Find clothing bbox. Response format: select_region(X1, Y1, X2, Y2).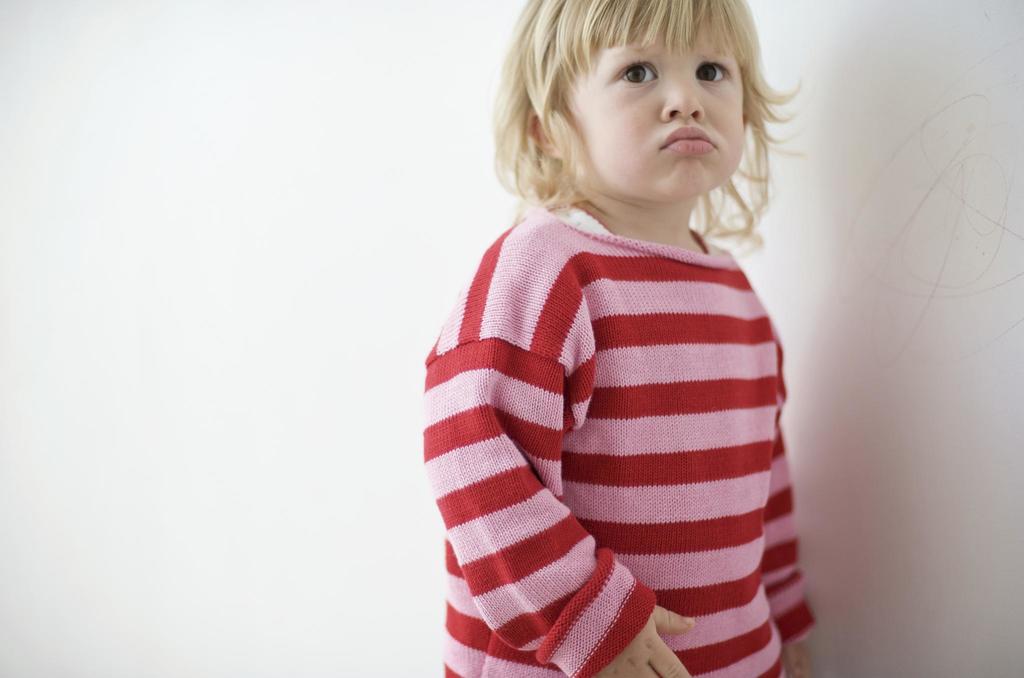
select_region(411, 156, 796, 677).
